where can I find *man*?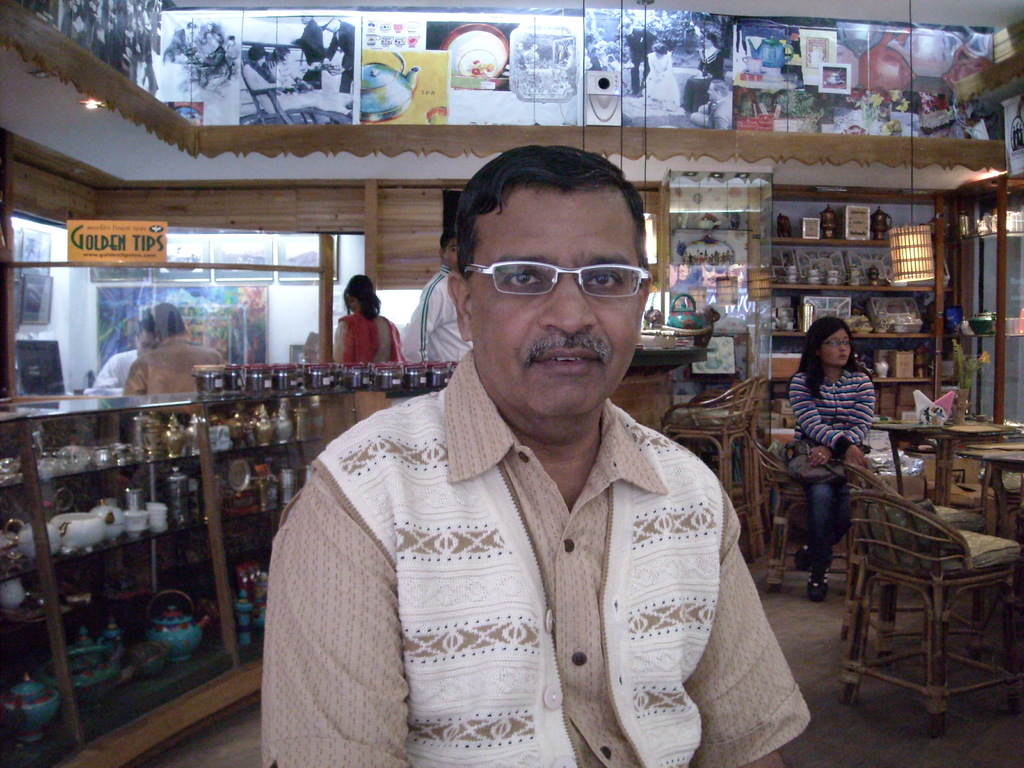
You can find it at 259:150:812:767.
